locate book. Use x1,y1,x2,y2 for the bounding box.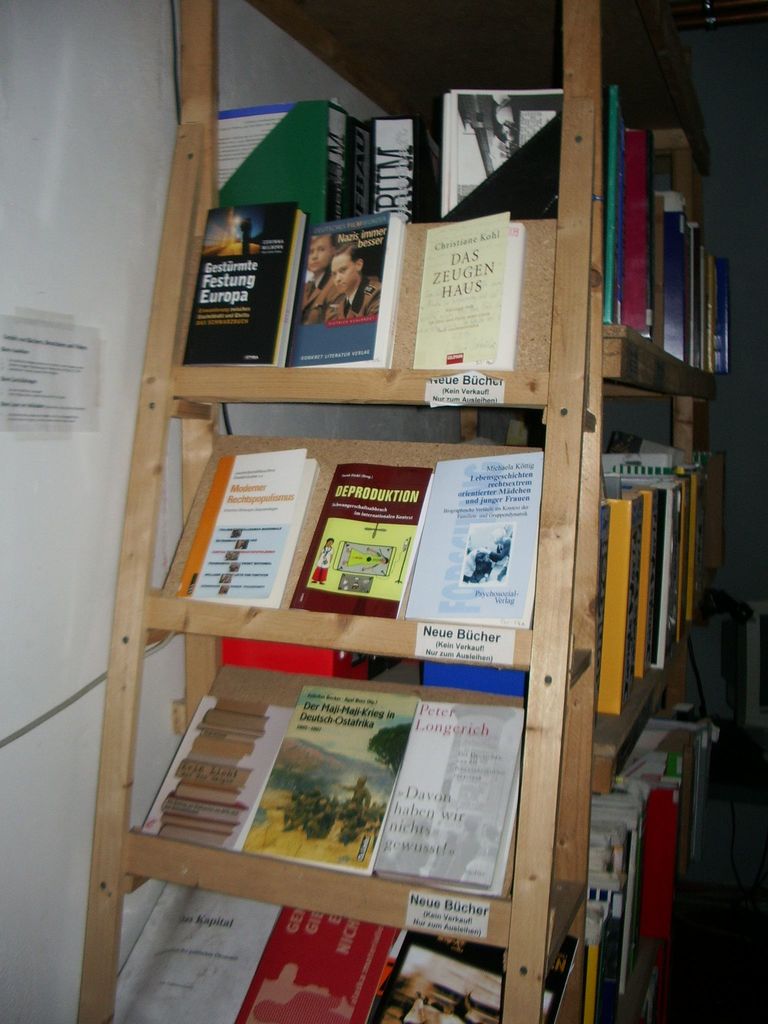
366,698,527,900.
